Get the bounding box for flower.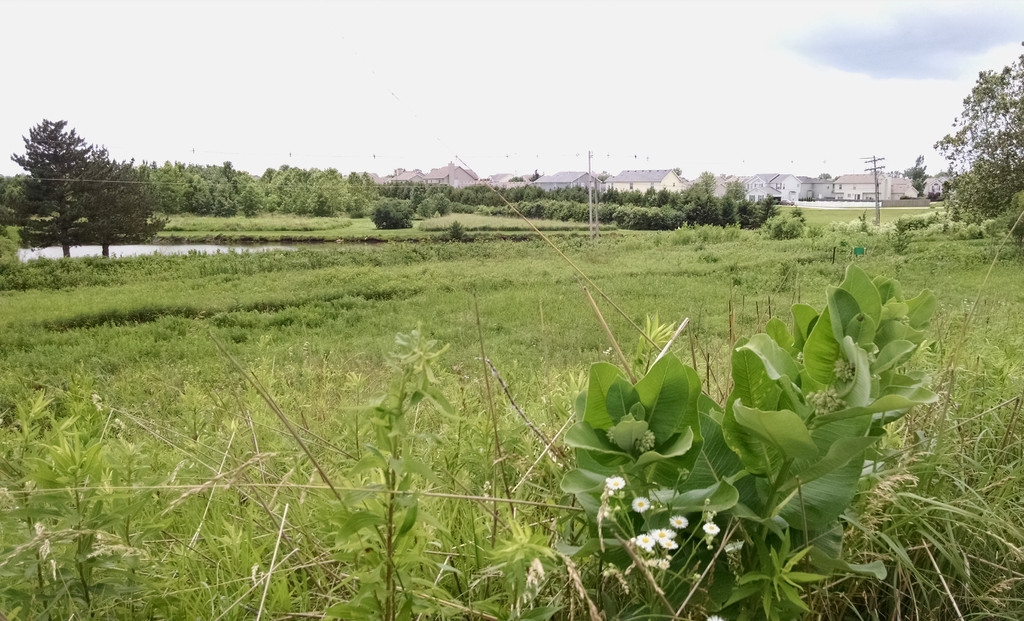
box=[605, 477, 626, 493].
